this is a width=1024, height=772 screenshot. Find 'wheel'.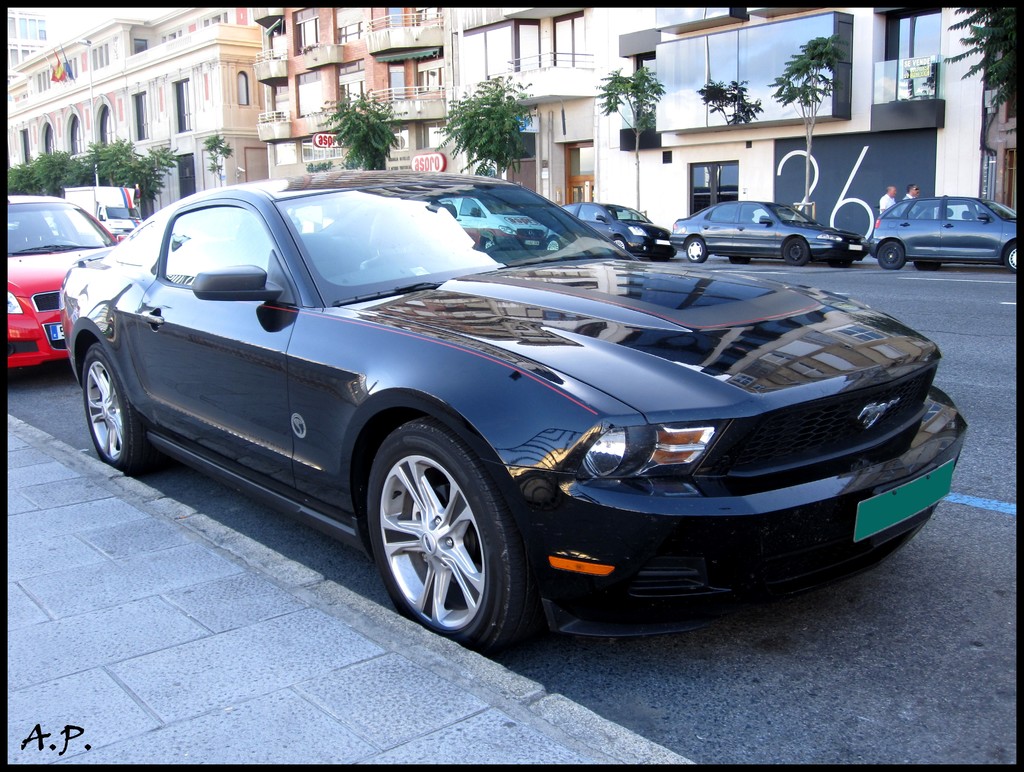
Bounding box: (left=548, top=239, right=561, bottom=250).
